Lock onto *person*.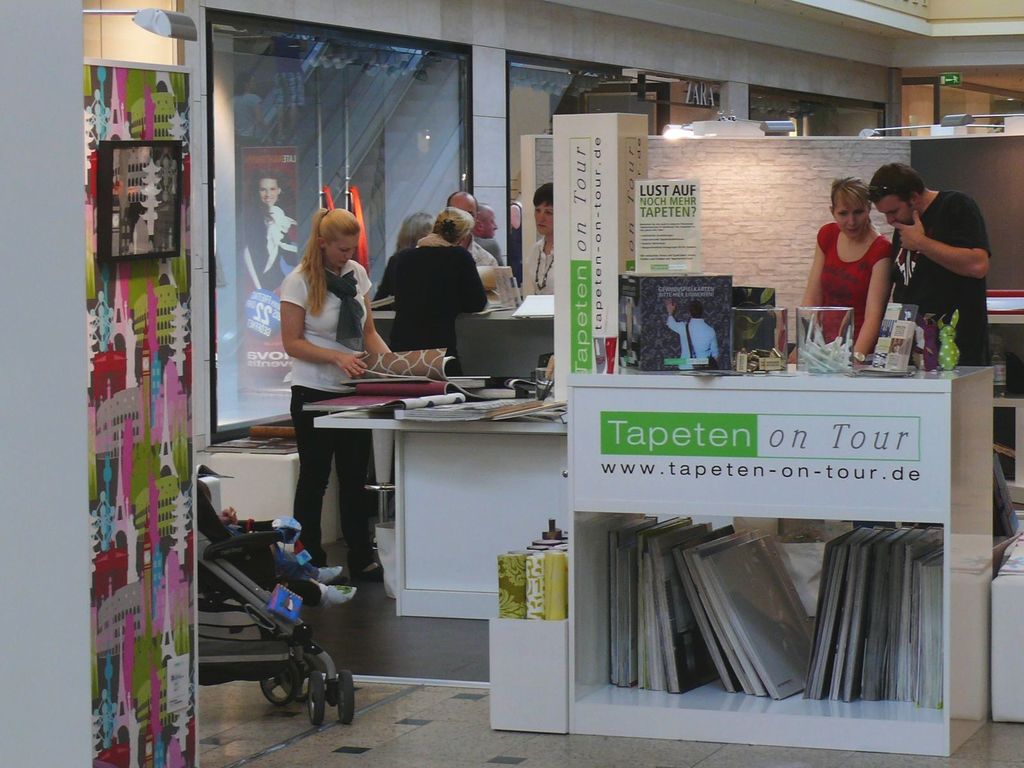
Locked: rect(368, 209, 490, 375).
